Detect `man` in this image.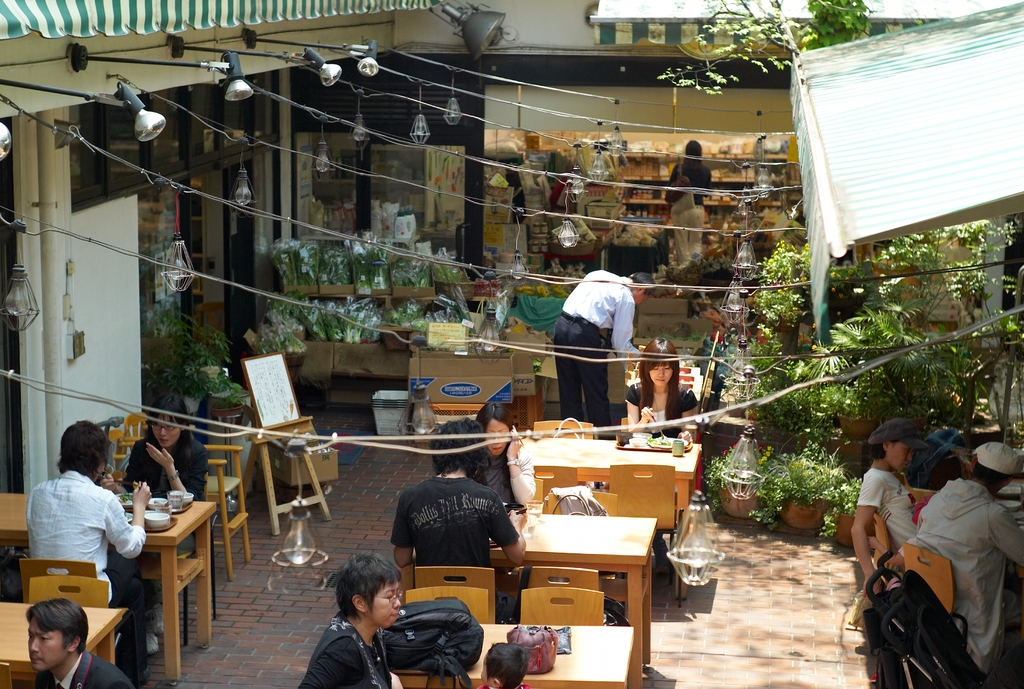
Detection: box=[898, 444, 1023, 667].
